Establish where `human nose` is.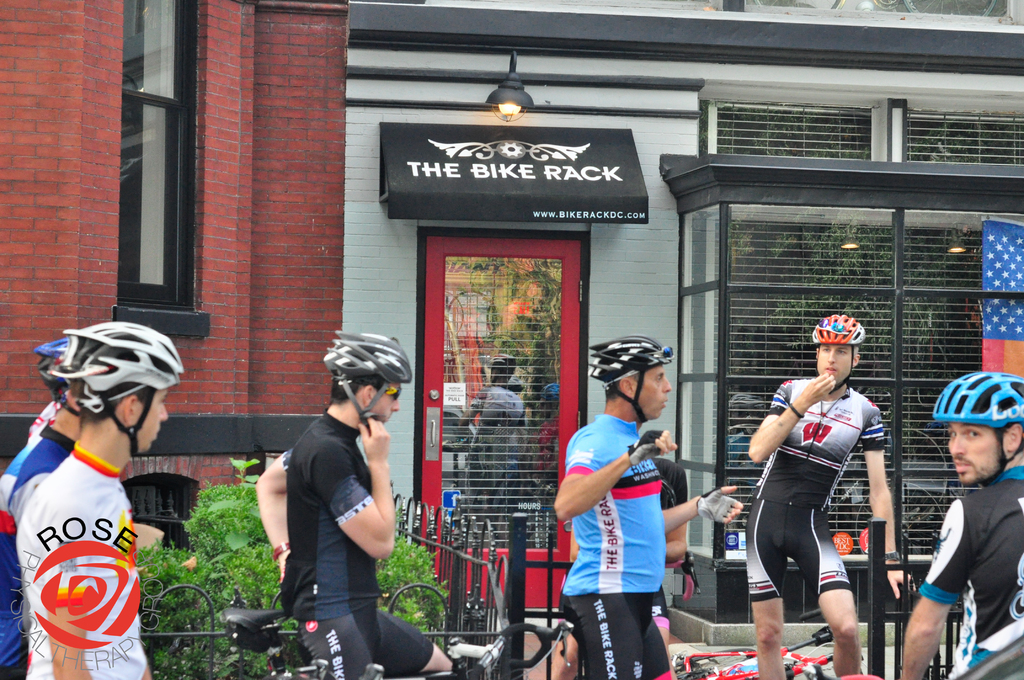
Established at [828, 350, 833, 362].
